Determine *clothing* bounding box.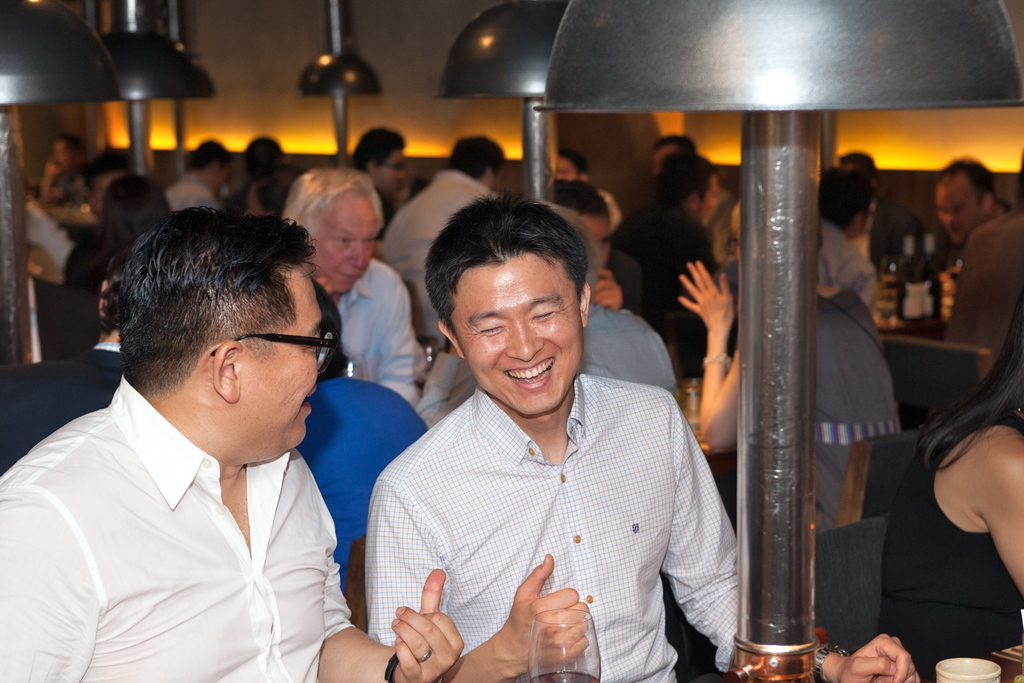
Determined: locate(815, 224, 872, 301).
